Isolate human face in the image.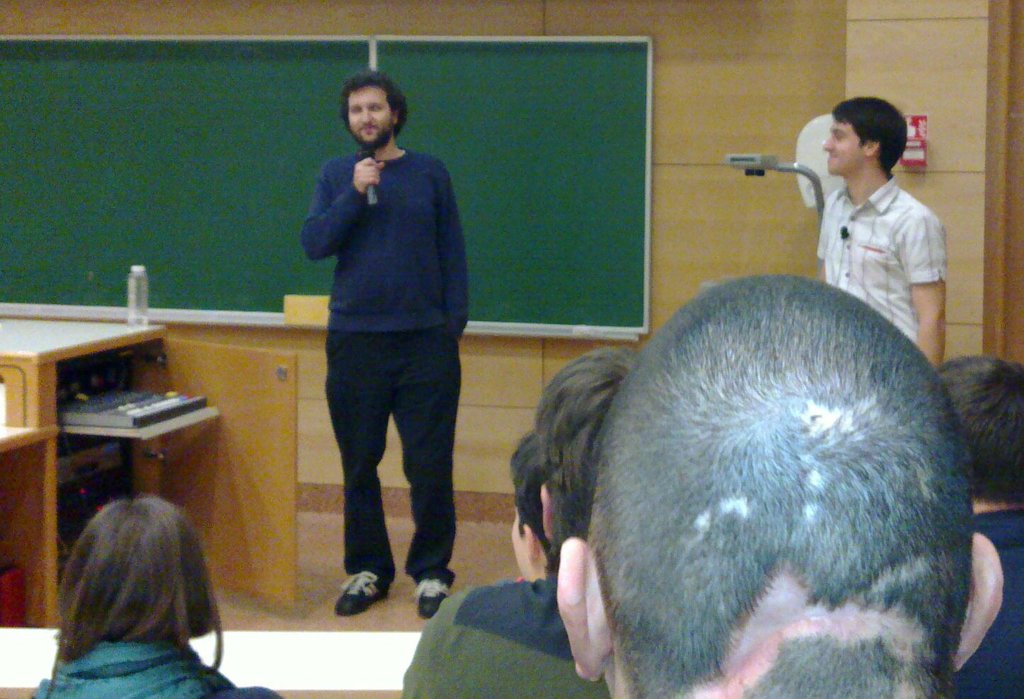
Isolated region: [510,505,526,578].
